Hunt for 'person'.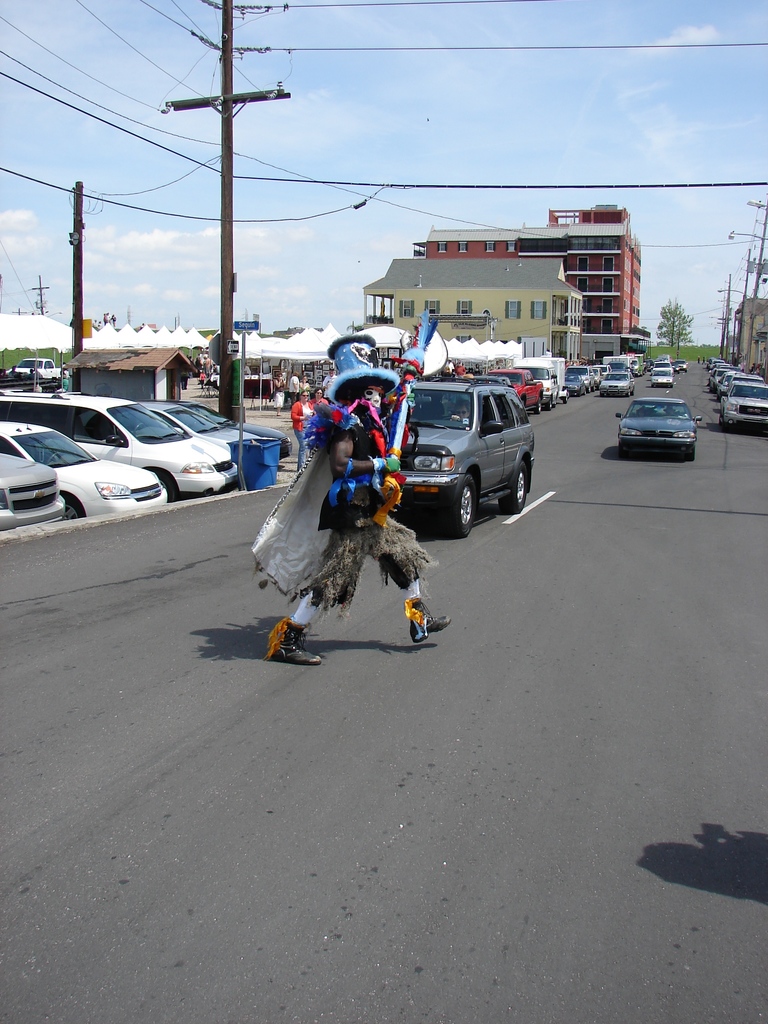
Hunted down at <region>307, 383, 330, 408</region>.
